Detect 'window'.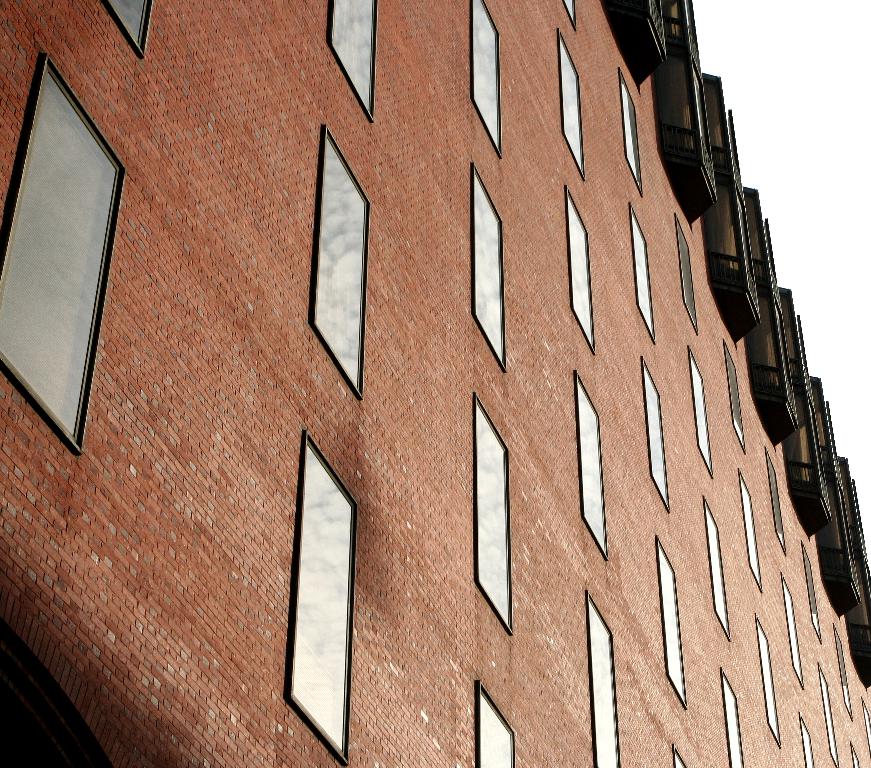
Detected at detection(654, 537, 691, 707).
